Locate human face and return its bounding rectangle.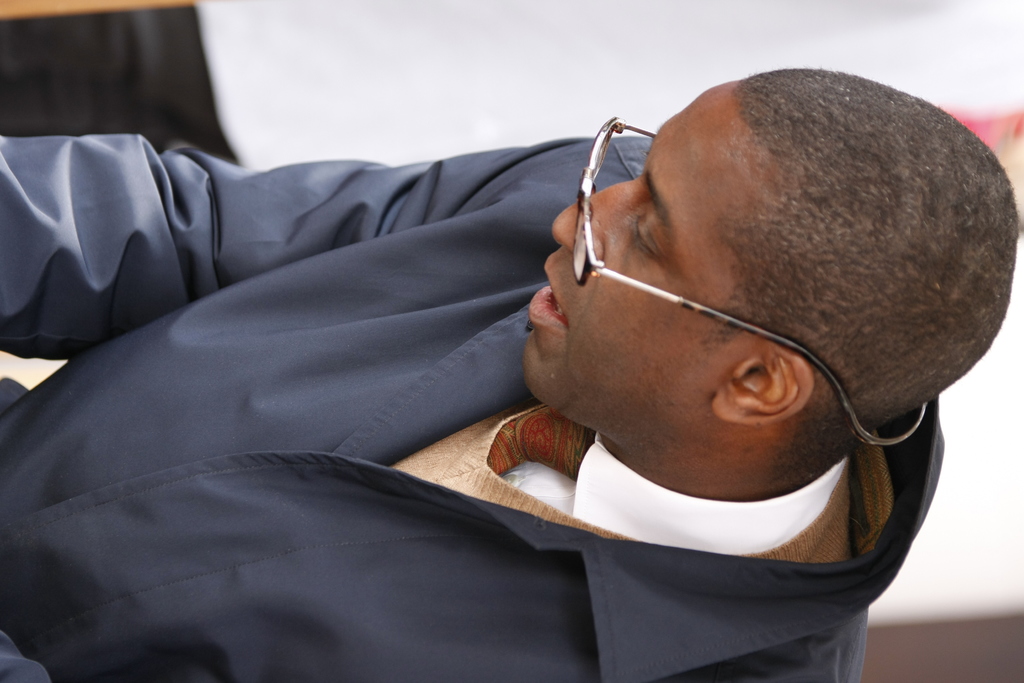
box(517, 86, 735, 408).
